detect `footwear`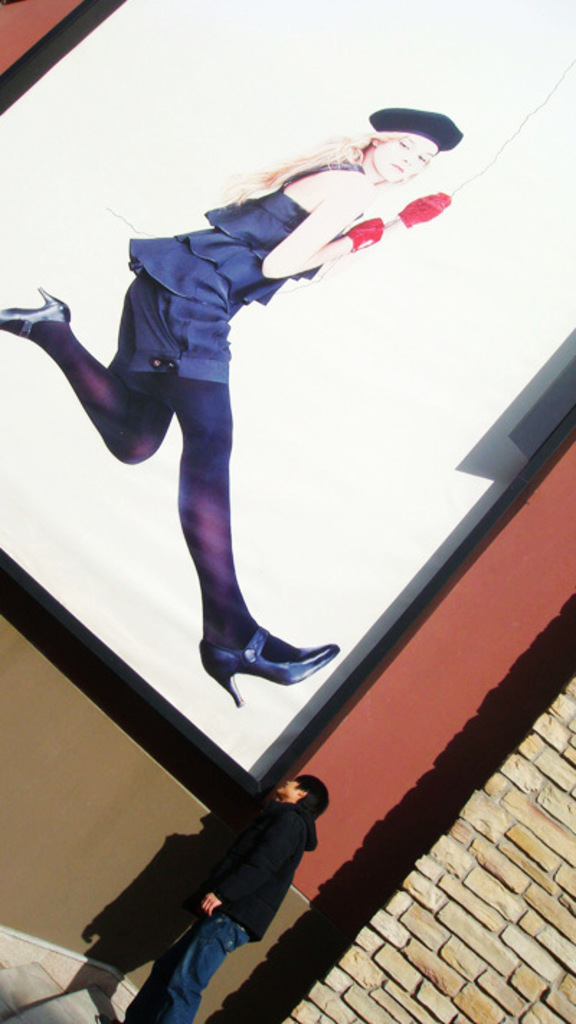
0 281 69 340
